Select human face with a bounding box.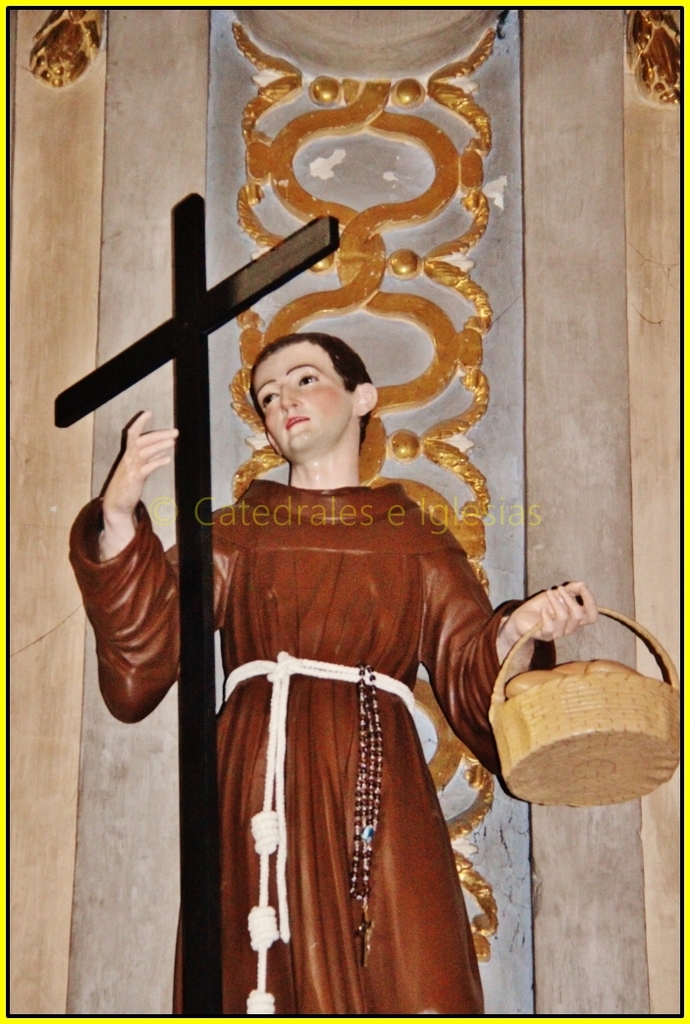
detection(254, 341, 349, 460).
